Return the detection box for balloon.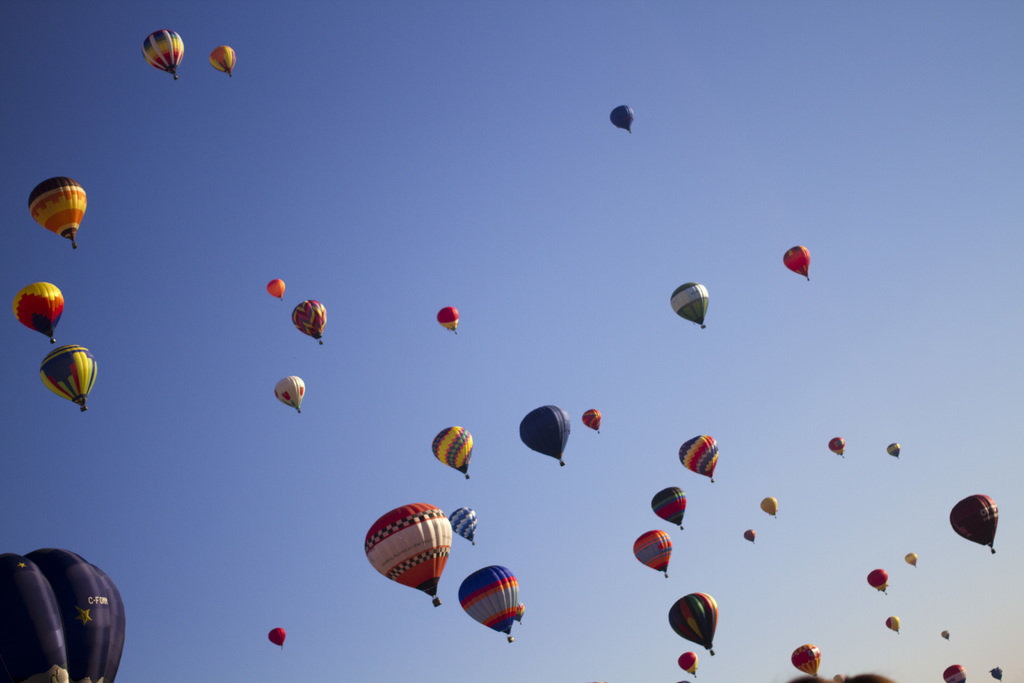
detection(887, 443, 900, 456).
